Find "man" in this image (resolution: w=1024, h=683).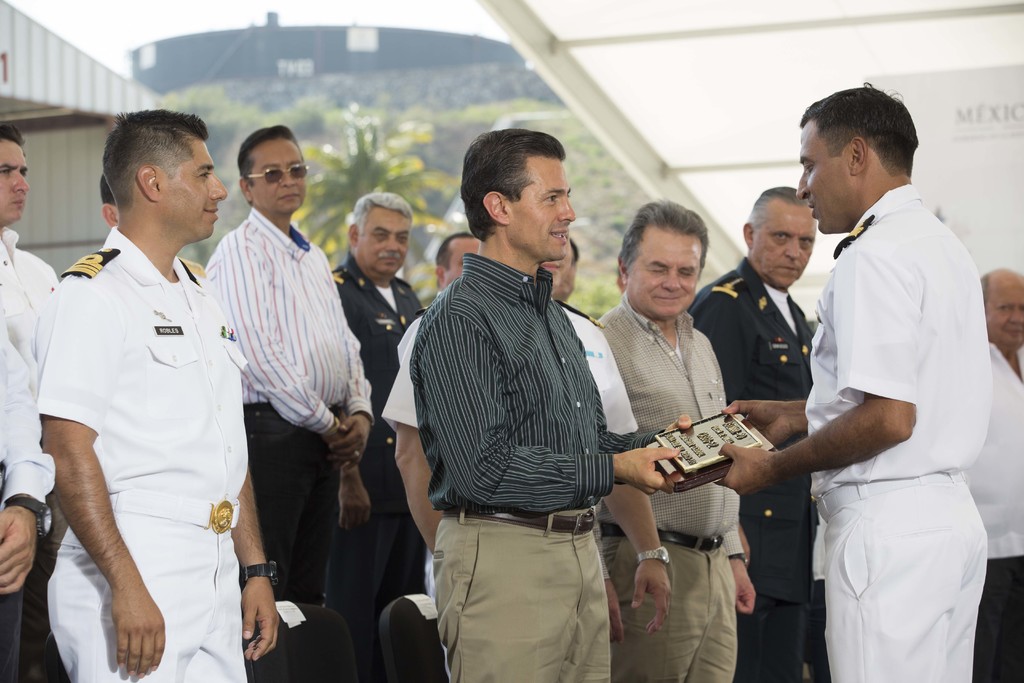
(99, 175, 118, 244).
